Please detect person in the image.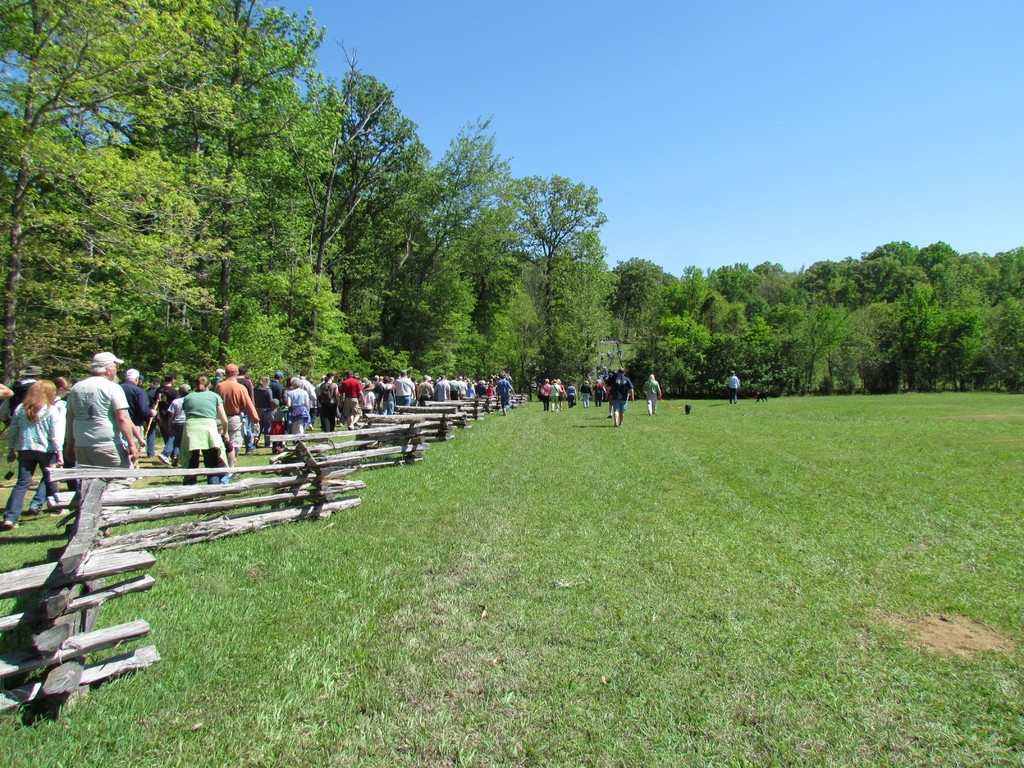
63:346:143:501.
